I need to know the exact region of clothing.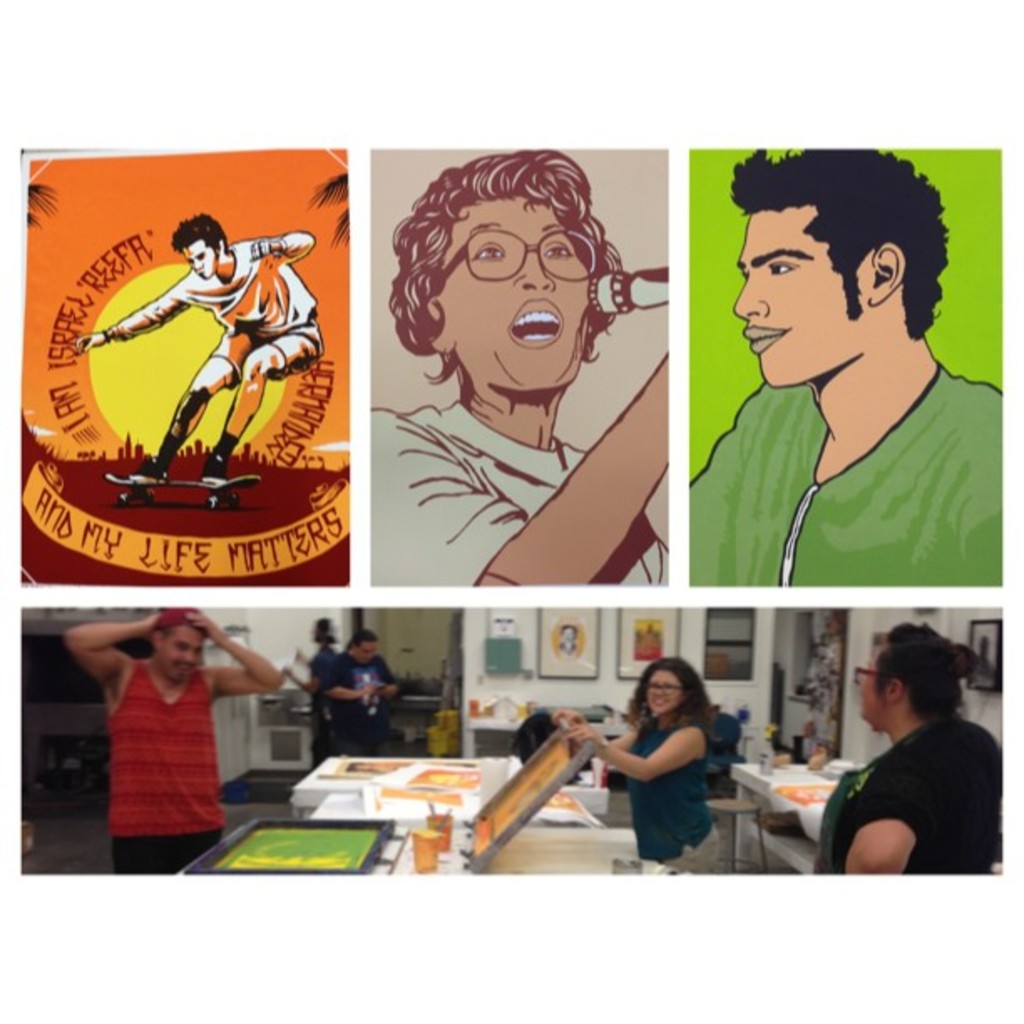
Region: <region>308, 641, 393, 761</region>.
